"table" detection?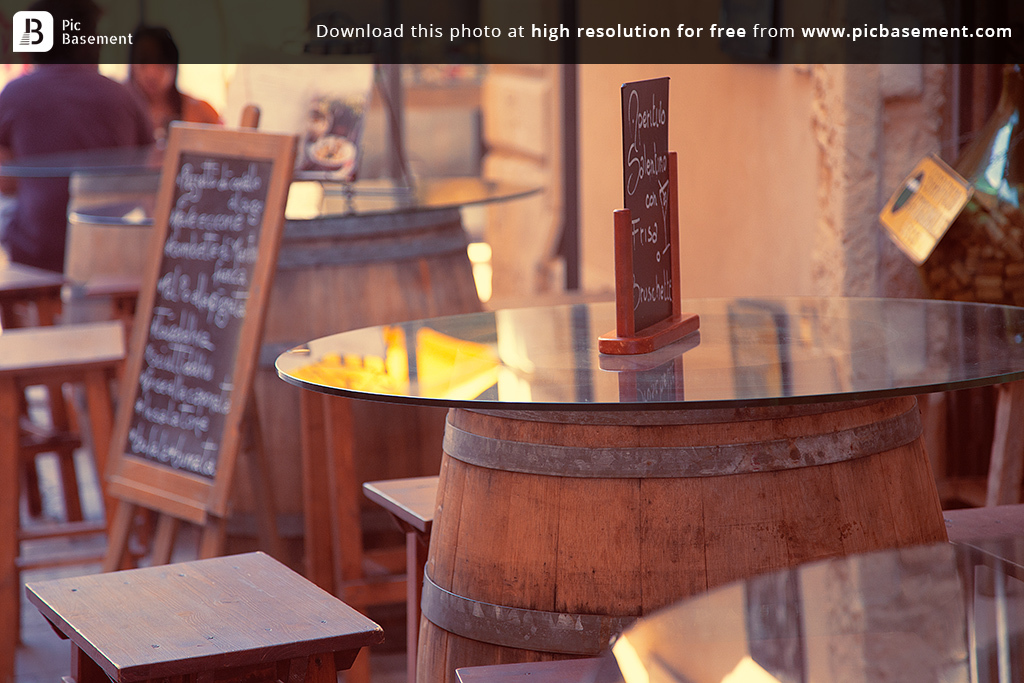
<bbox>0, 145, 165, 325</bbox>
